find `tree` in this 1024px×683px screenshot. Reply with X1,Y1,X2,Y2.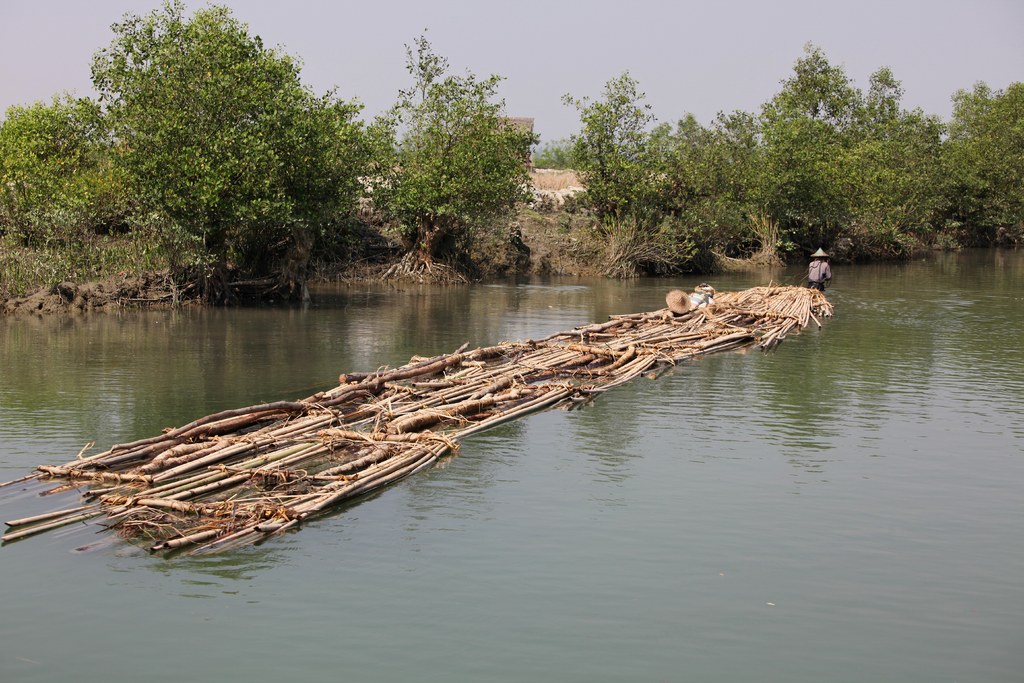
369,21,545,256.
